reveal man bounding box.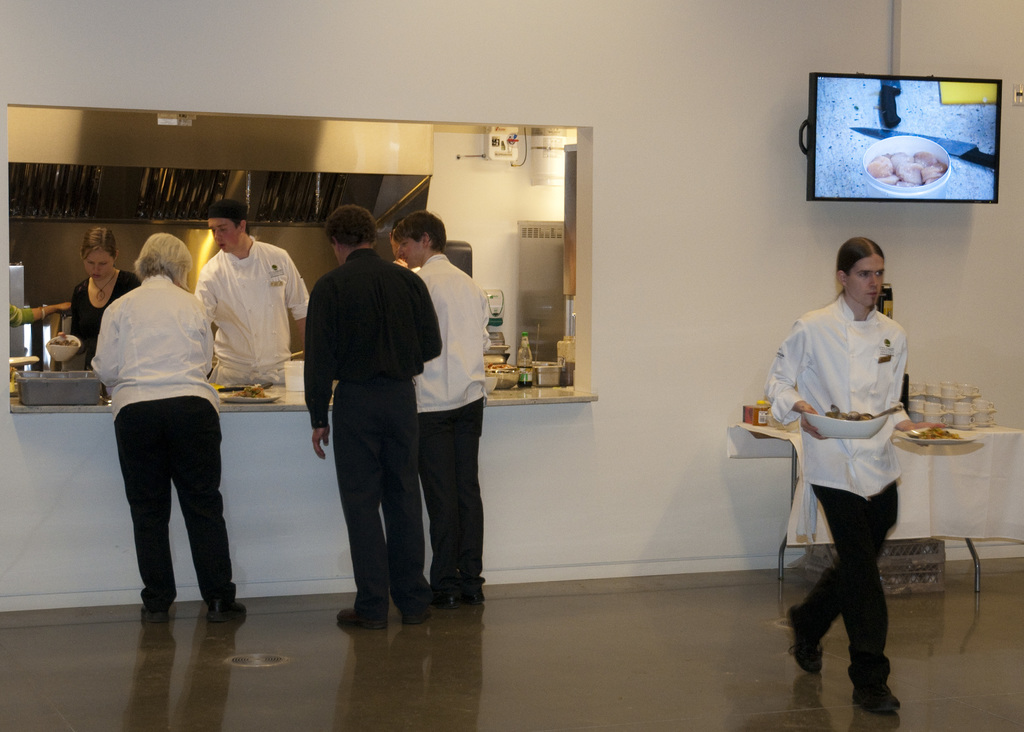
Revealed: crop(392, 213, 489, 607).
